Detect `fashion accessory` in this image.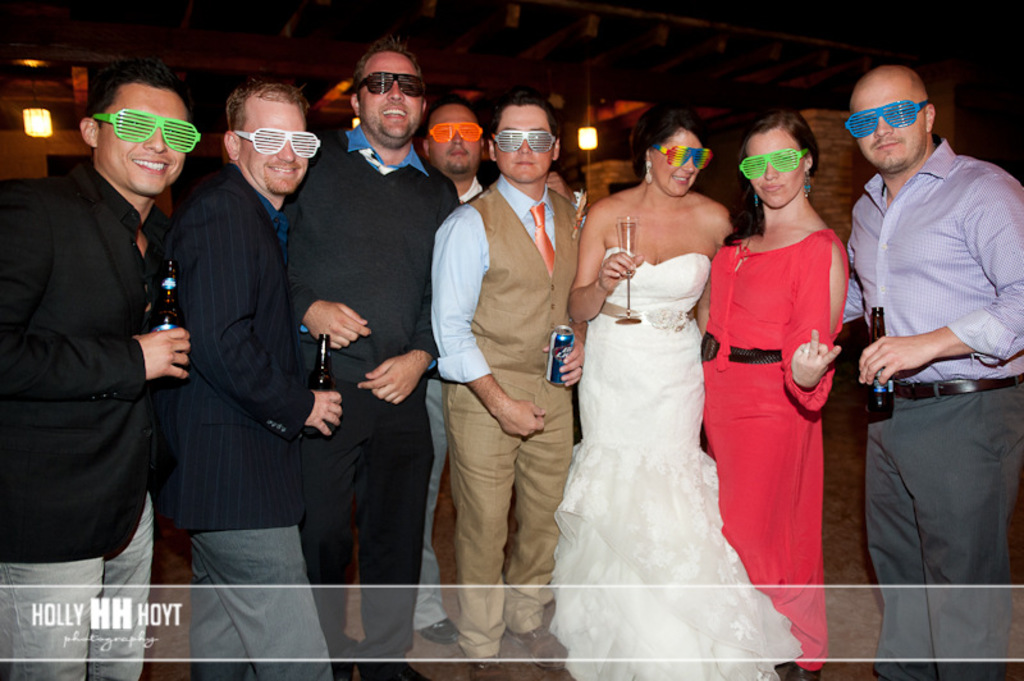
Detection: bbox=(644, 160, 649, 187).
